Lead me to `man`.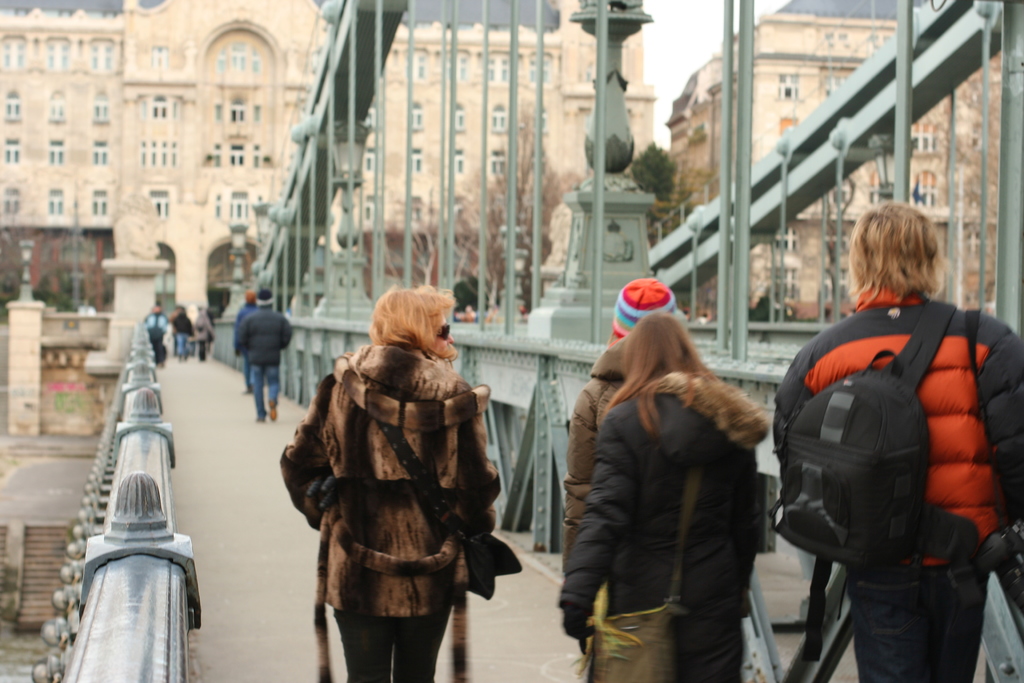
Lead to box=[237, 292, 295, 422].
